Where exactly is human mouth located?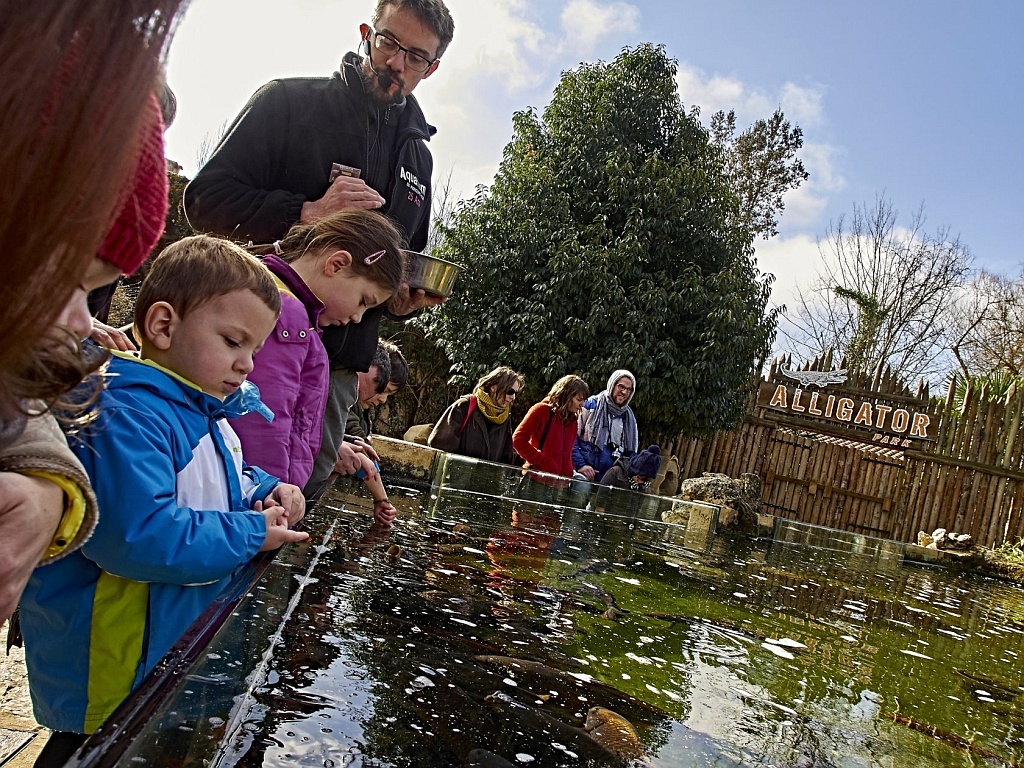
Its bounding box is box=[370, 64, 406, 87].
